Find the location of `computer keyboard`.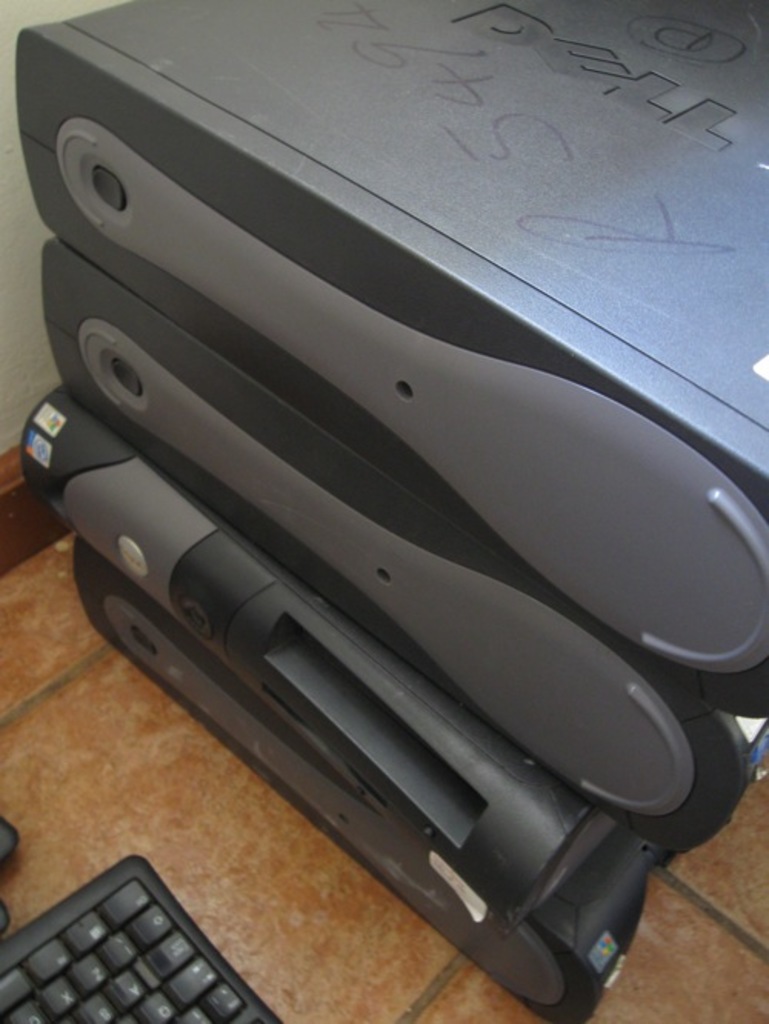
Location: pyautogui.locateOnScreen(0, 852, 286, 1022).
